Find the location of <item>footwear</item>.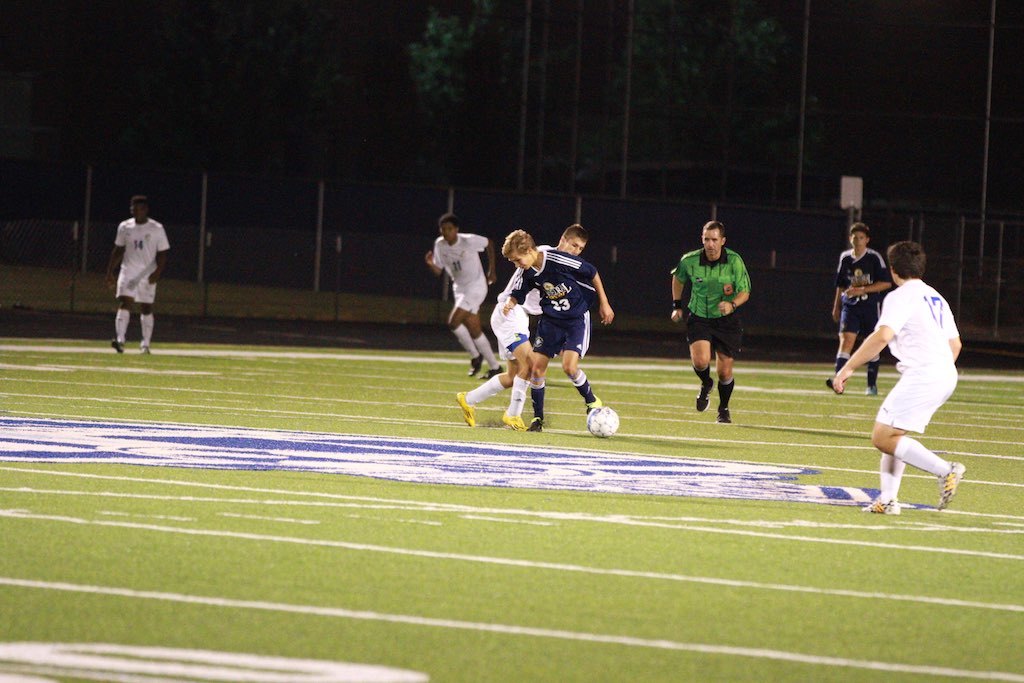
Location: (left=829, top=363, right=850, bottom=395).
